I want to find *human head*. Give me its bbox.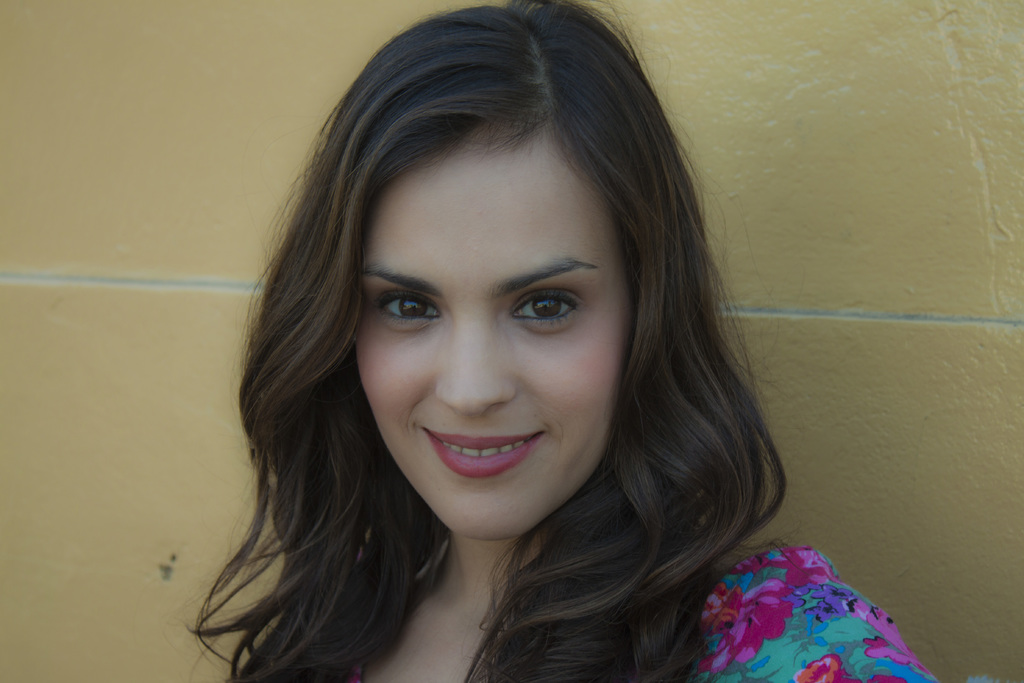
{"x1": 287, "y1": 0, "x2": 686, "y2": 541}.
